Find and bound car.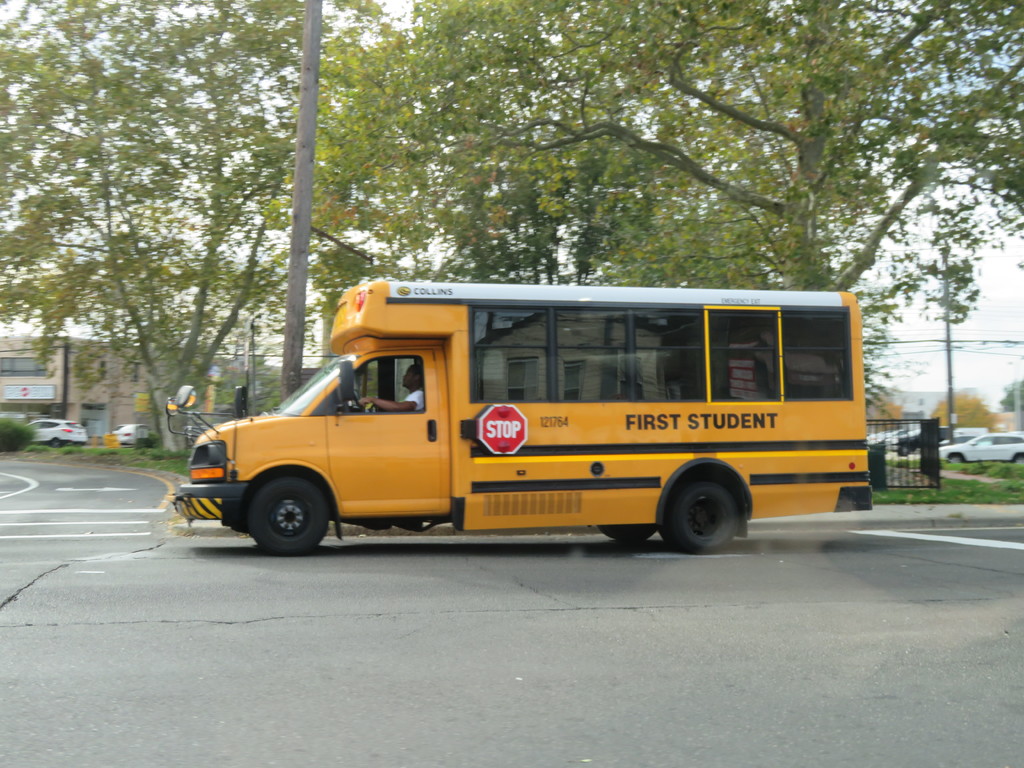
Bound: Rect(22, 415, 89, 451).
